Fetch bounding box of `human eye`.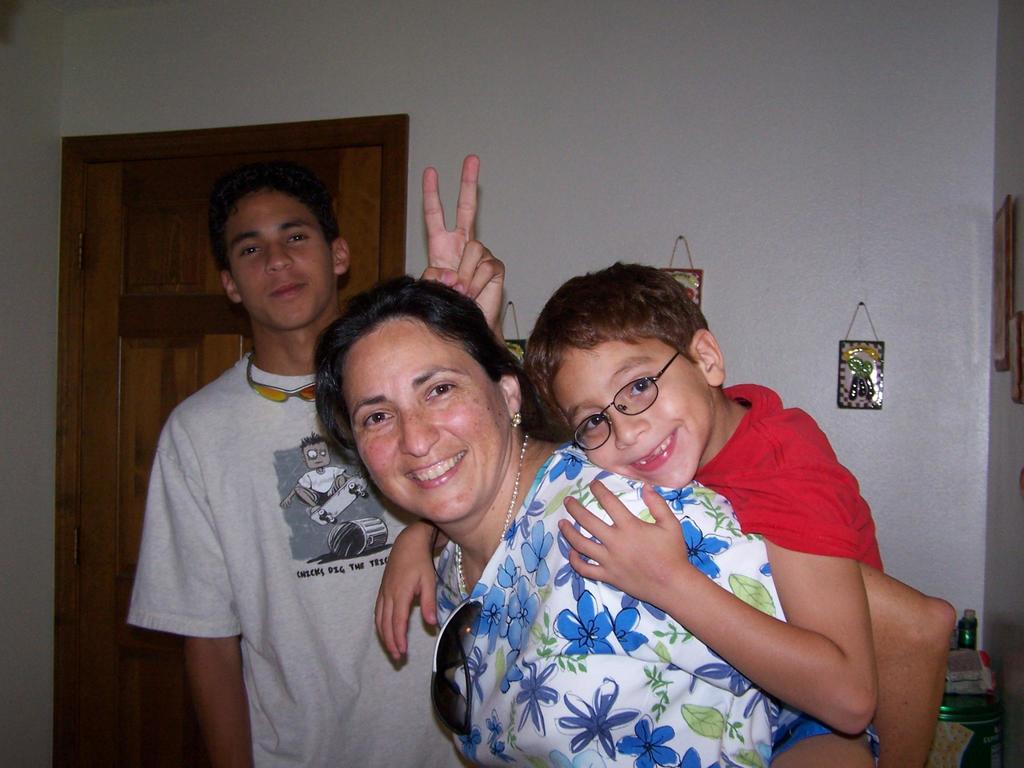
Bbox: 422/370/467/410.
